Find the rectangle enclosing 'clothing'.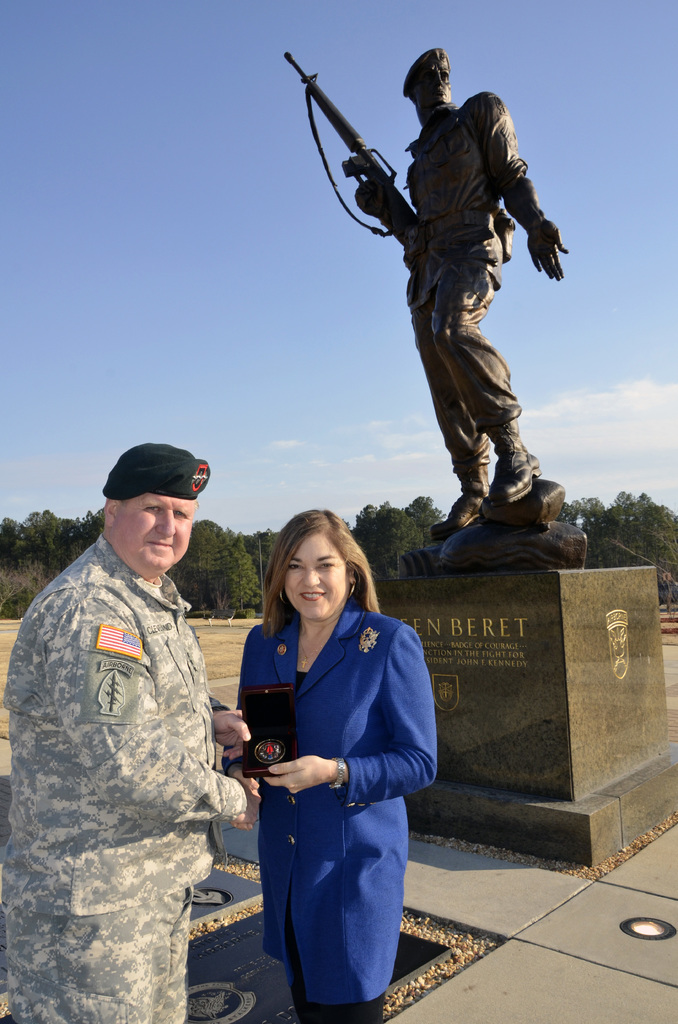
box=[0, 534, 245, 1023].
